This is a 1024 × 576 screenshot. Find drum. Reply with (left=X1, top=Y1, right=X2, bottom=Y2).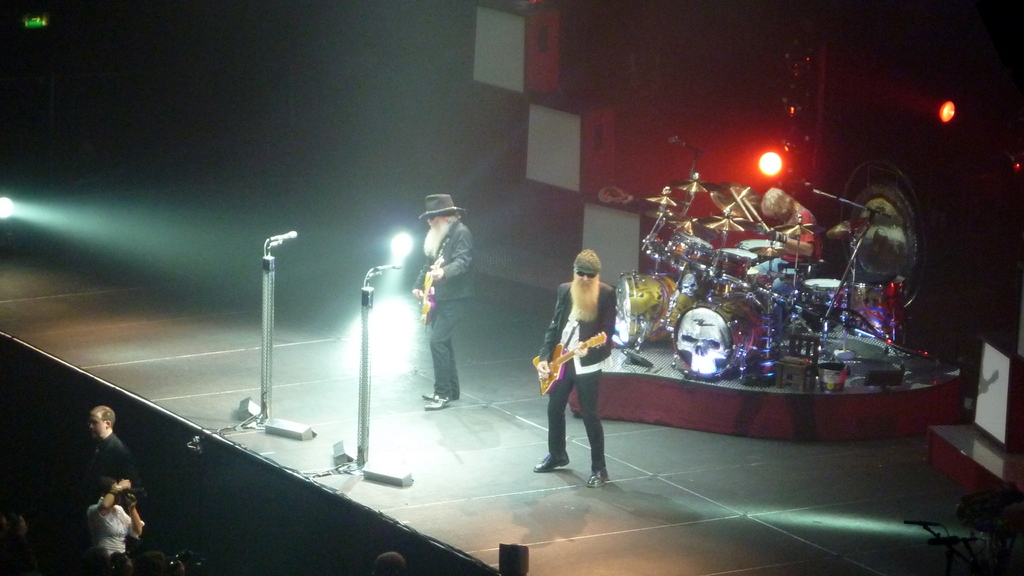
(left=744, top=237, right=783, bottom=257).
